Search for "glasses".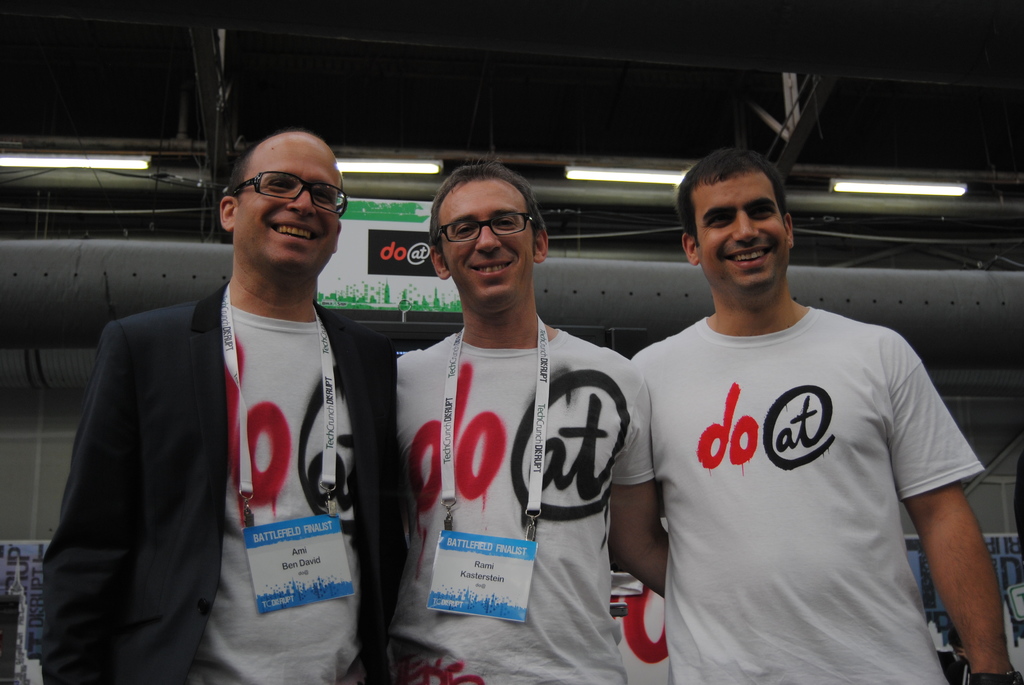
Found at left=223, top=167, right=333, bottom=205.
